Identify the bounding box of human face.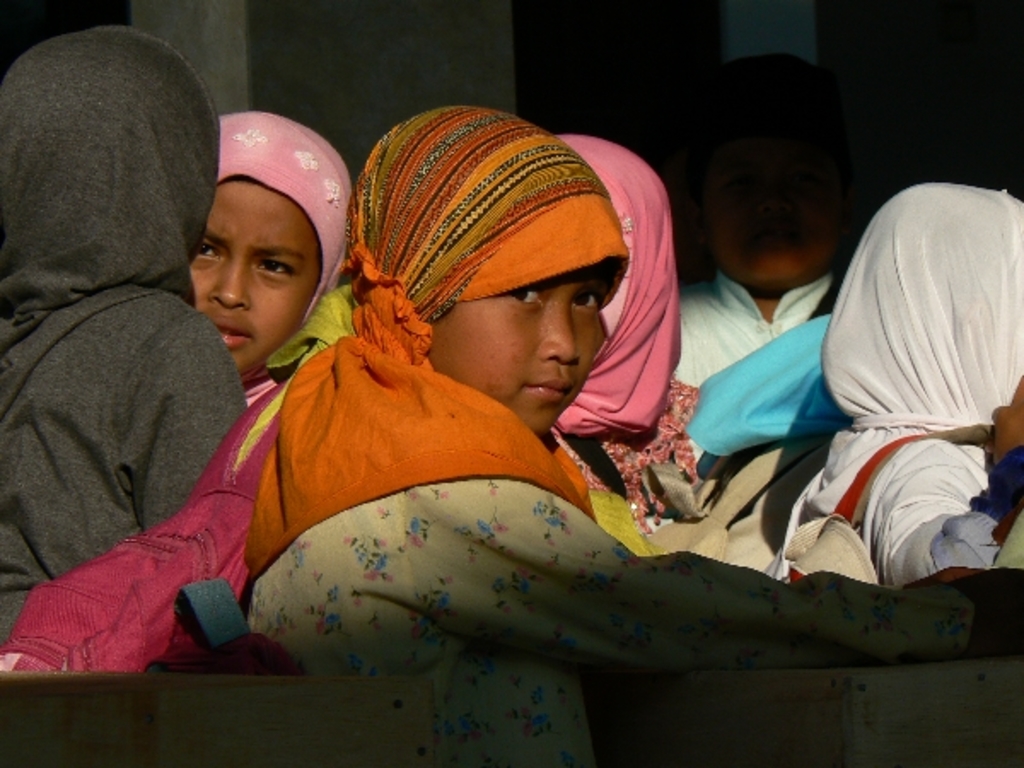
crop(433, 259, 609, 440).
